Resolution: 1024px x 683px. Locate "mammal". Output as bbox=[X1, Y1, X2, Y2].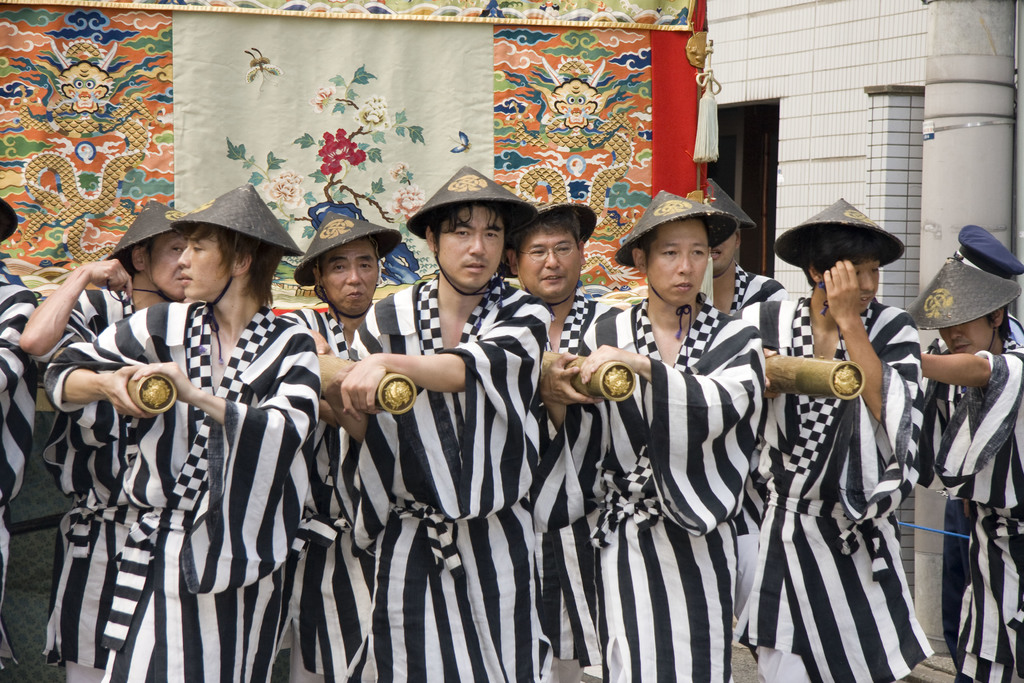
bbox=[747, 225, 940, 682].
